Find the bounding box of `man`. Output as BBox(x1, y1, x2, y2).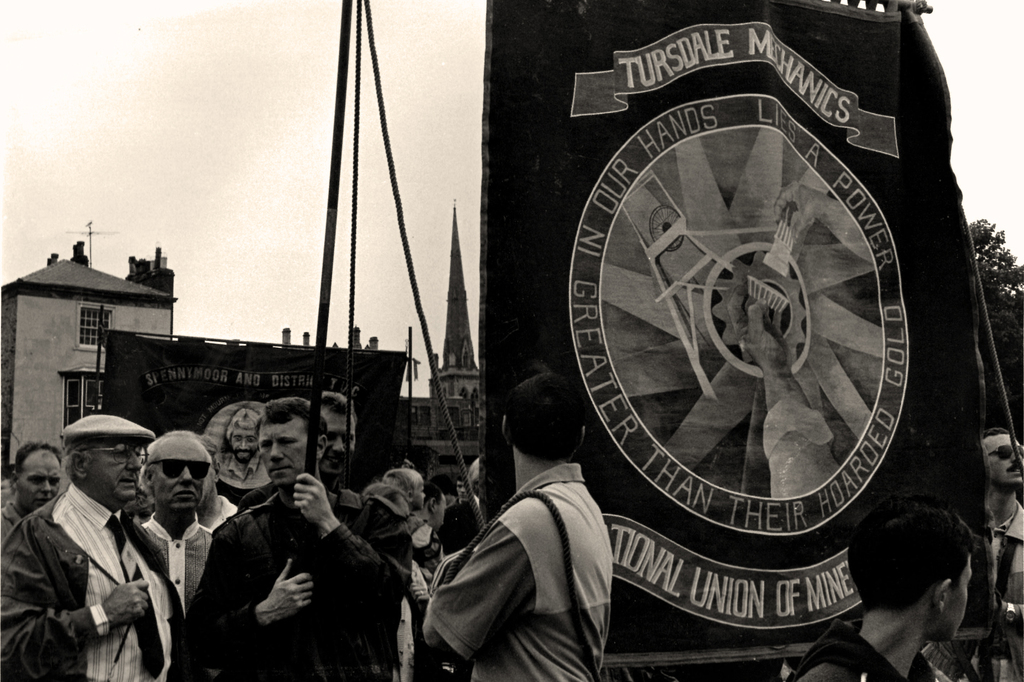
BBox(0, 446, 65, 551).
